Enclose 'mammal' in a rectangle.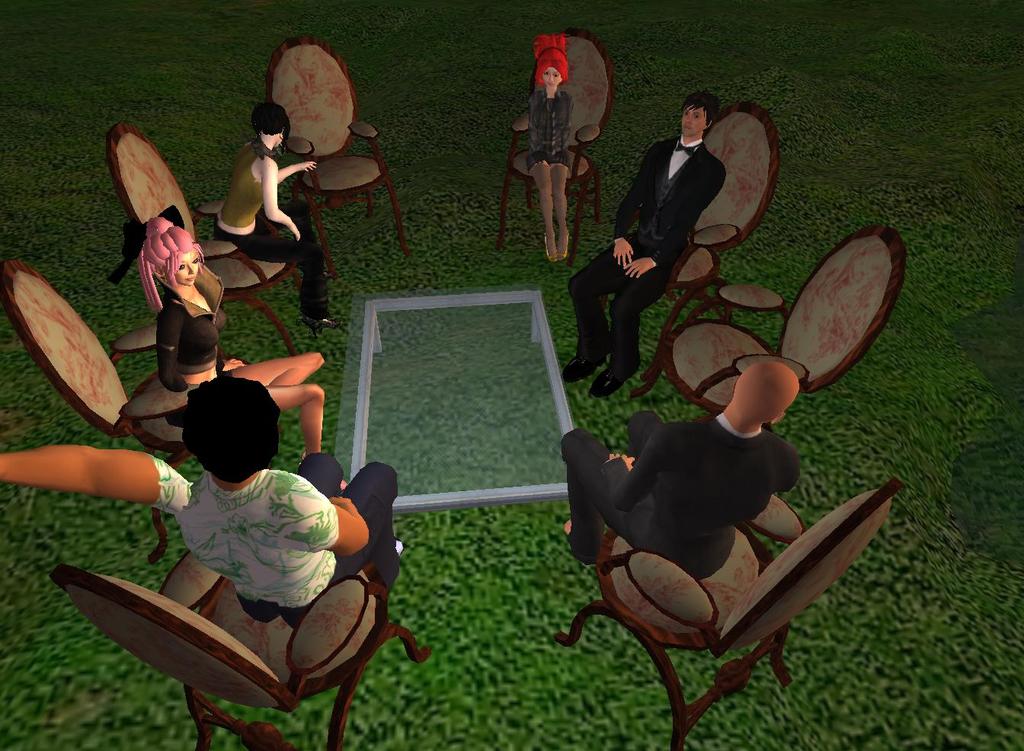
x1=141, y1=216, x2=325, y2=454.
